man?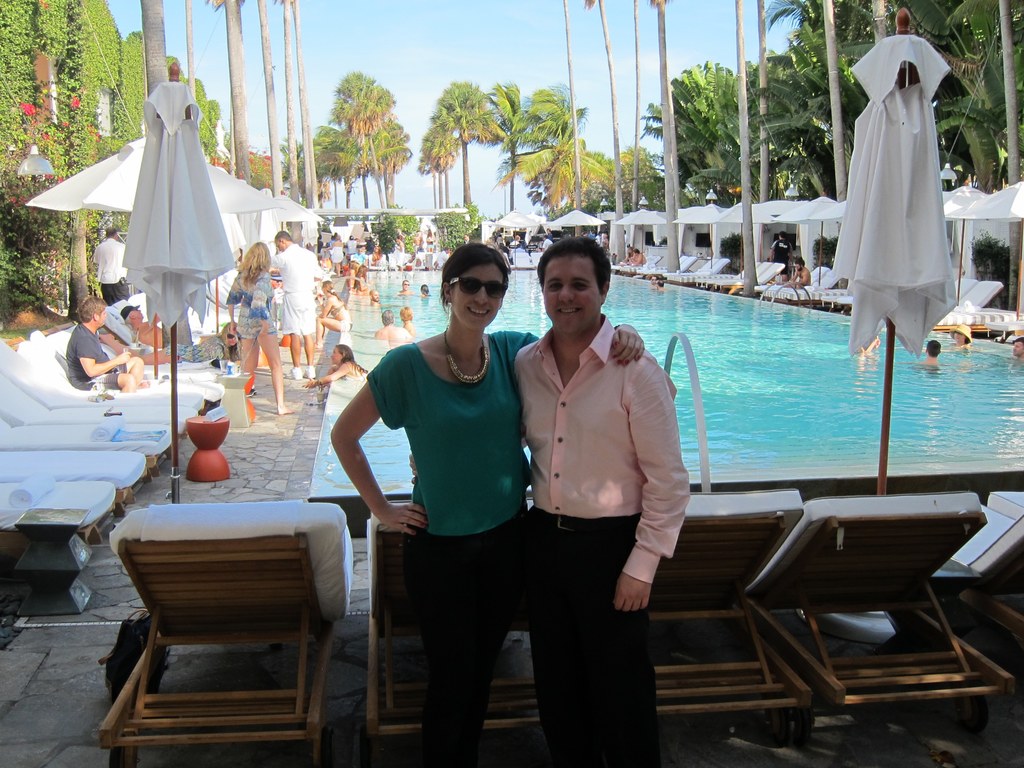
detection(769, 230, 792, 264)
